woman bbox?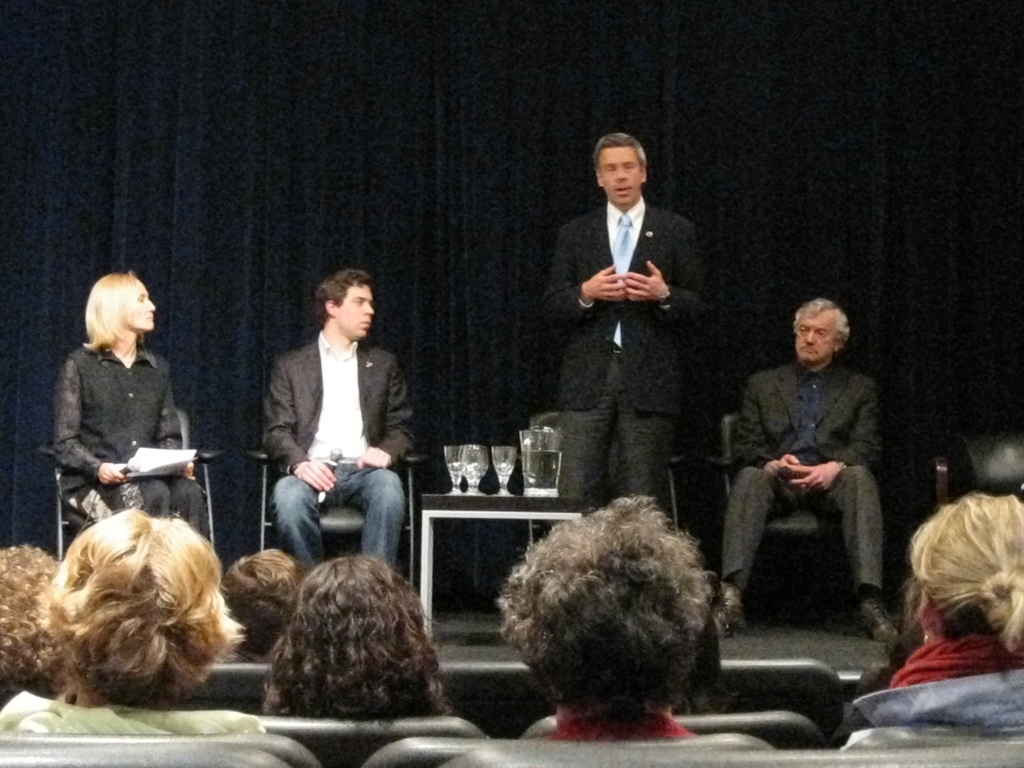
x1=852, y1=479, x2=1023, y2=750
